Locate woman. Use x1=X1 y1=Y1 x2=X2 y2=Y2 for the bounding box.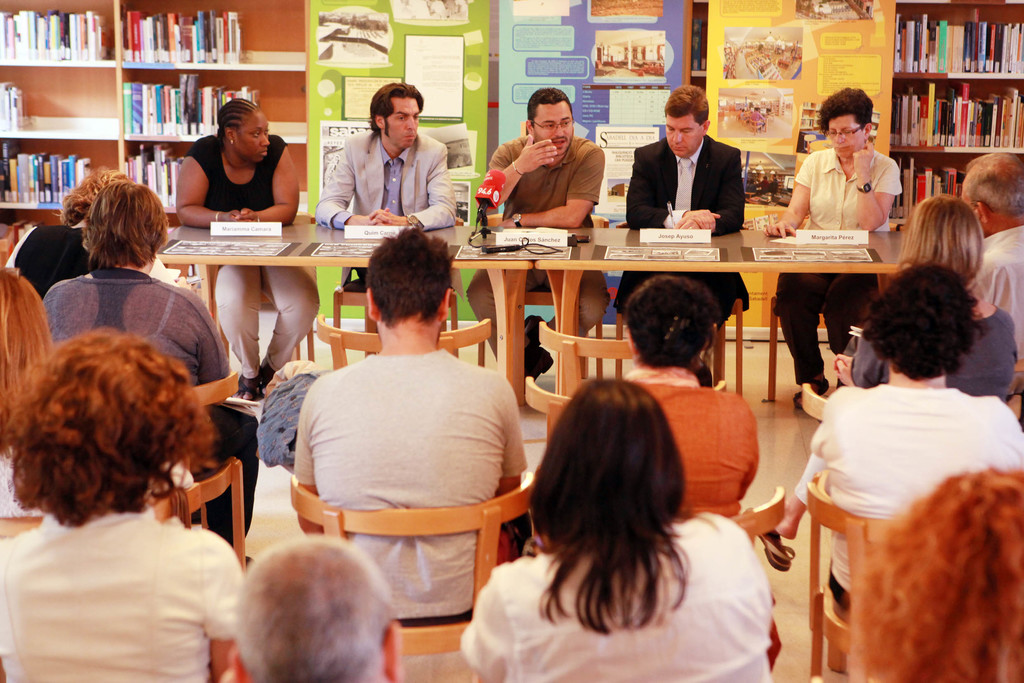
x1=0 y1=166 x2=137 y2=304.
